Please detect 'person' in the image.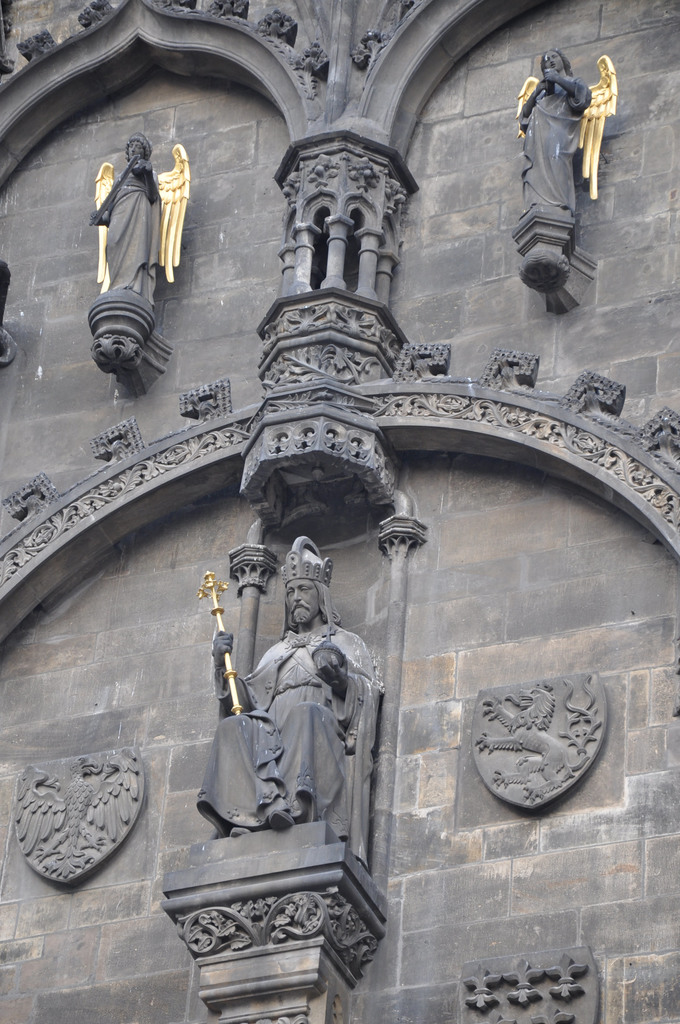
left=88, top=129, right=165, bottom=304.
